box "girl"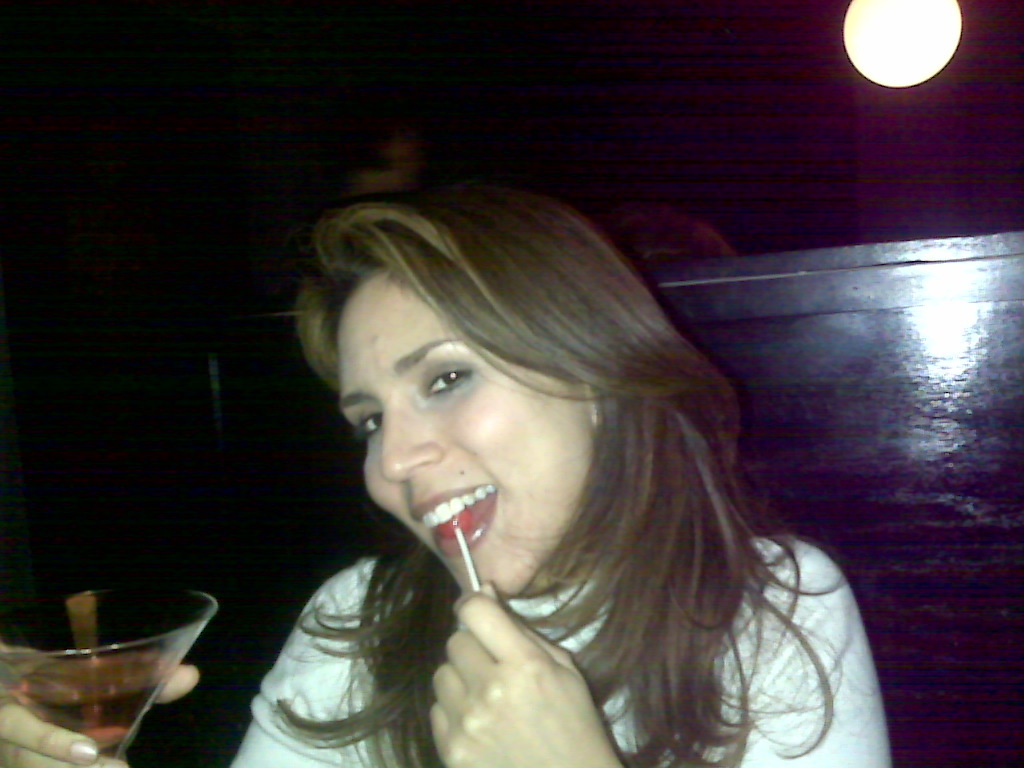
rect(0, 185, 892, 767)
